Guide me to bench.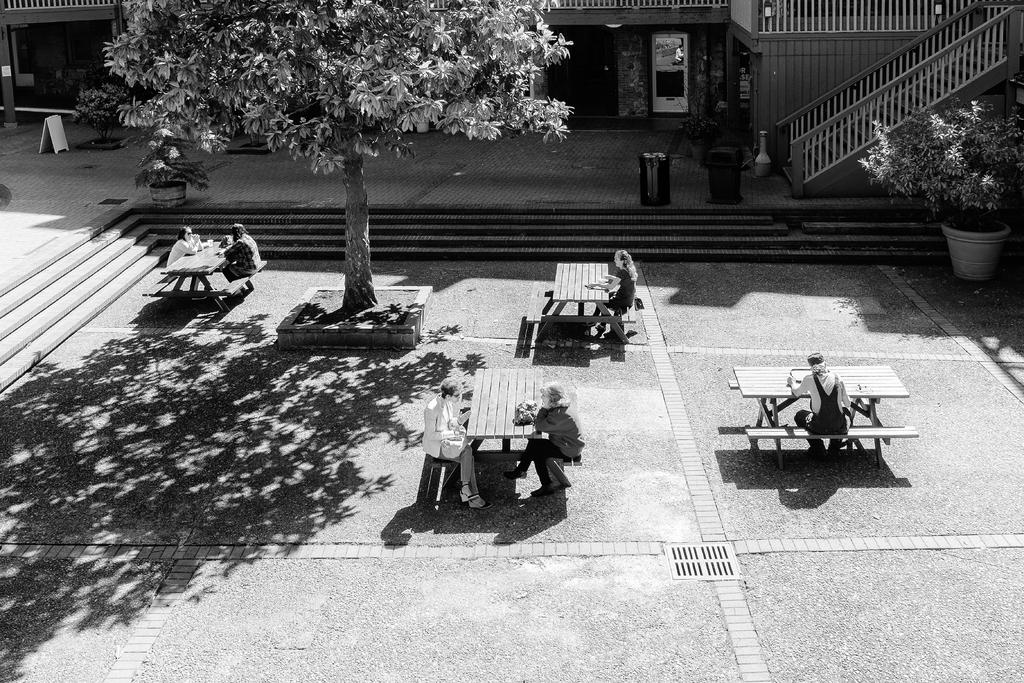
Guidance: region(746, 359, 922, 481).
